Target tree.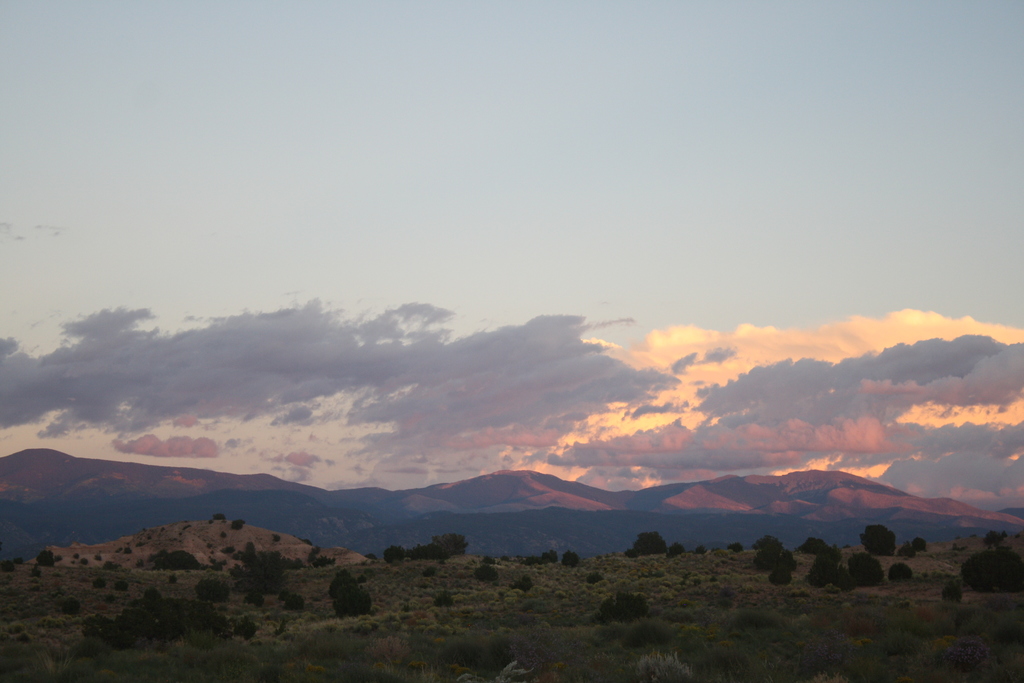
Target region: detection(305, 539, 337, 568).
